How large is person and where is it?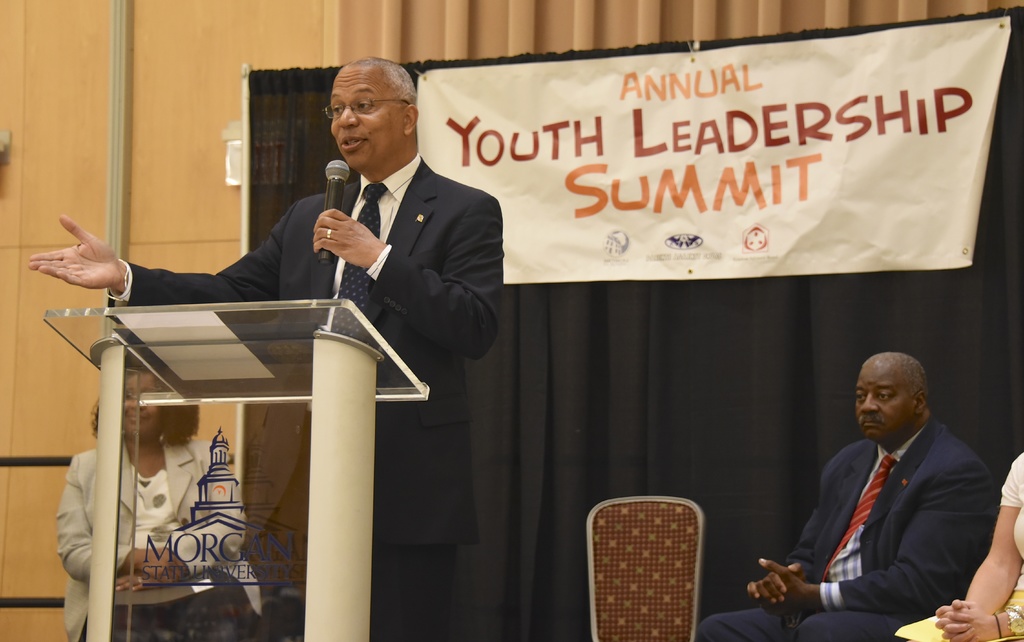
Bounding box: 56, 358, 269, 641.
